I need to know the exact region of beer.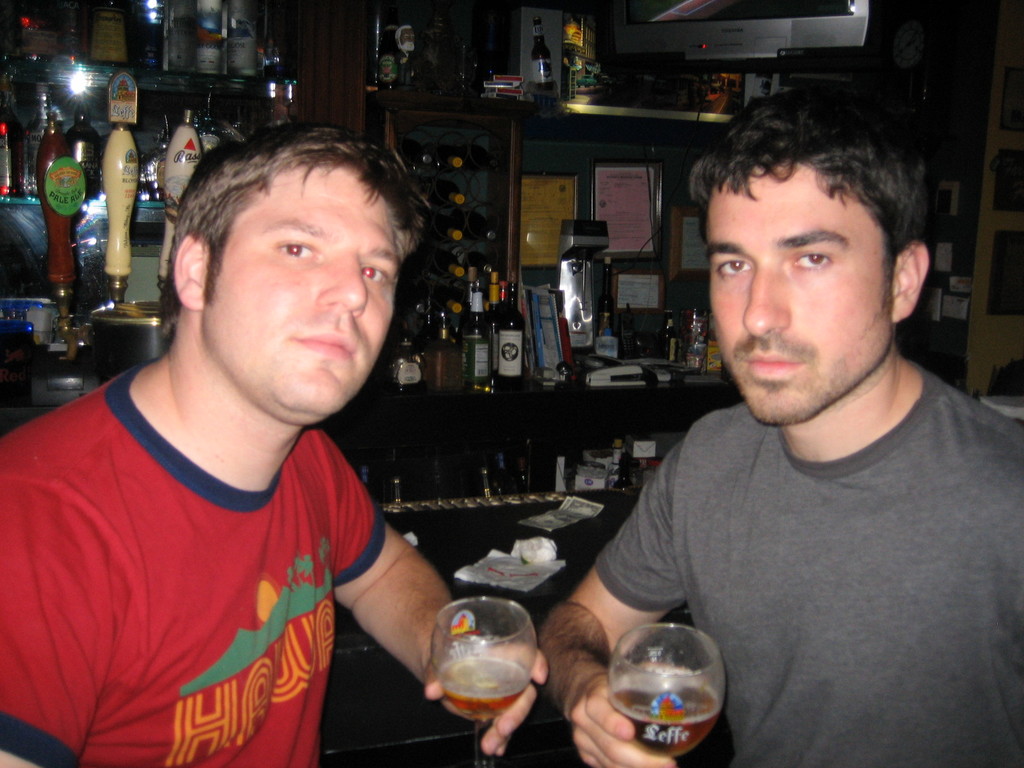
Region: locate(442, 657, 533, 721).
